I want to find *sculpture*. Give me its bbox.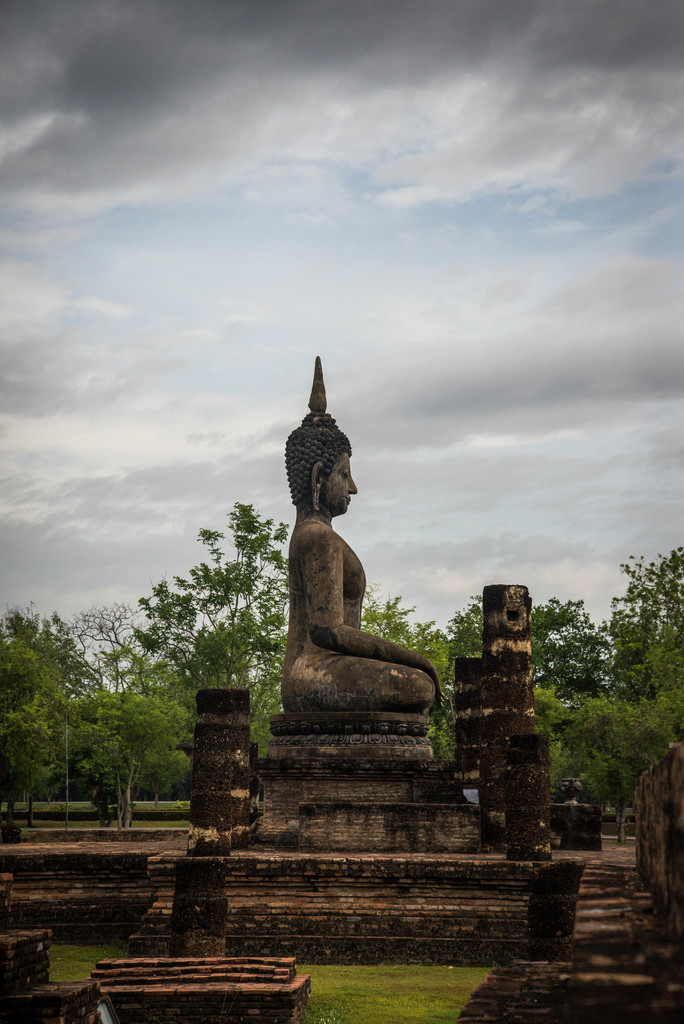
{"x1": 265, "y1": 352, "x2": 441, "y2": 765}.
